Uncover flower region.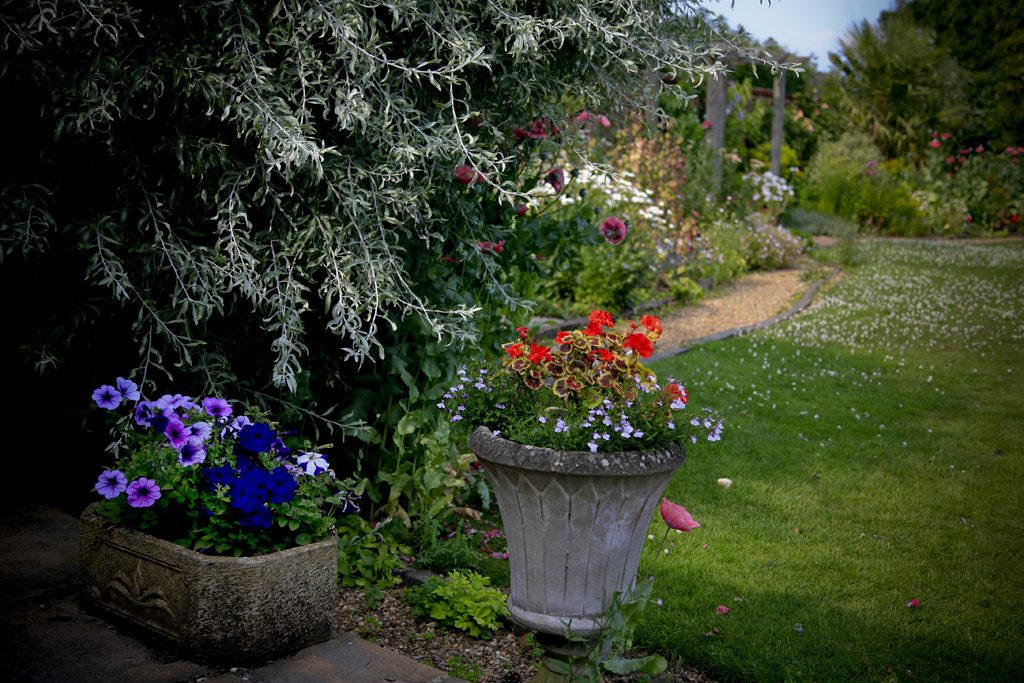
Uncovered: crop(89, 383, 118, 413).
